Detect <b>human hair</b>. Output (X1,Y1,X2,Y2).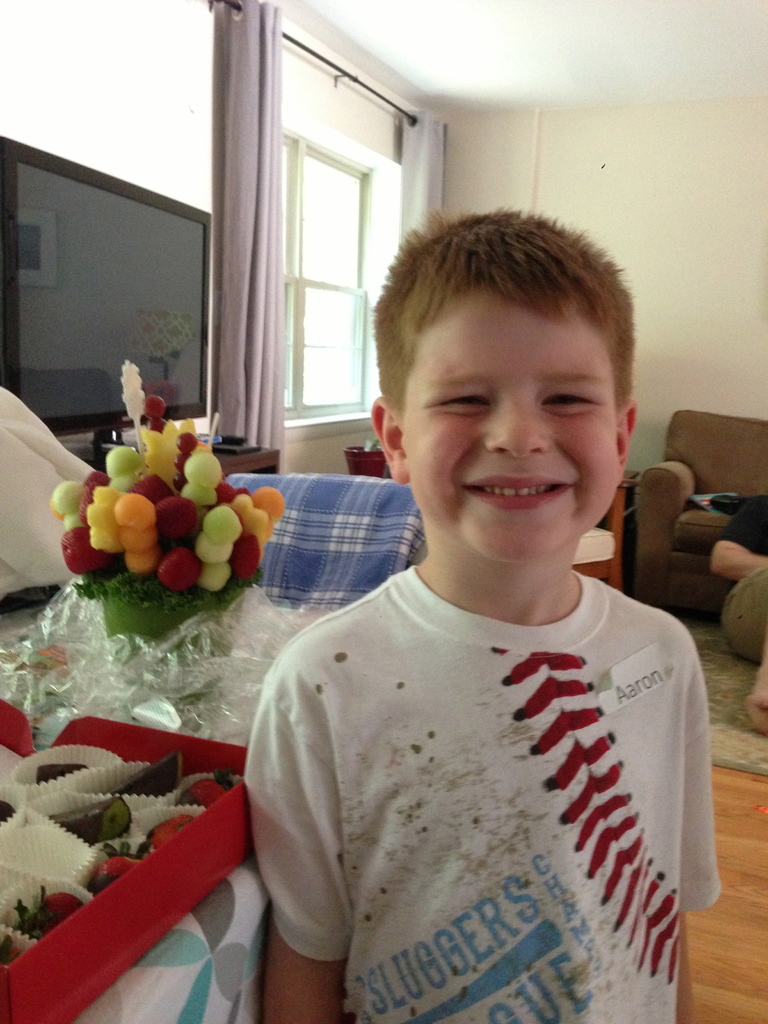
(379,198,644,434).
